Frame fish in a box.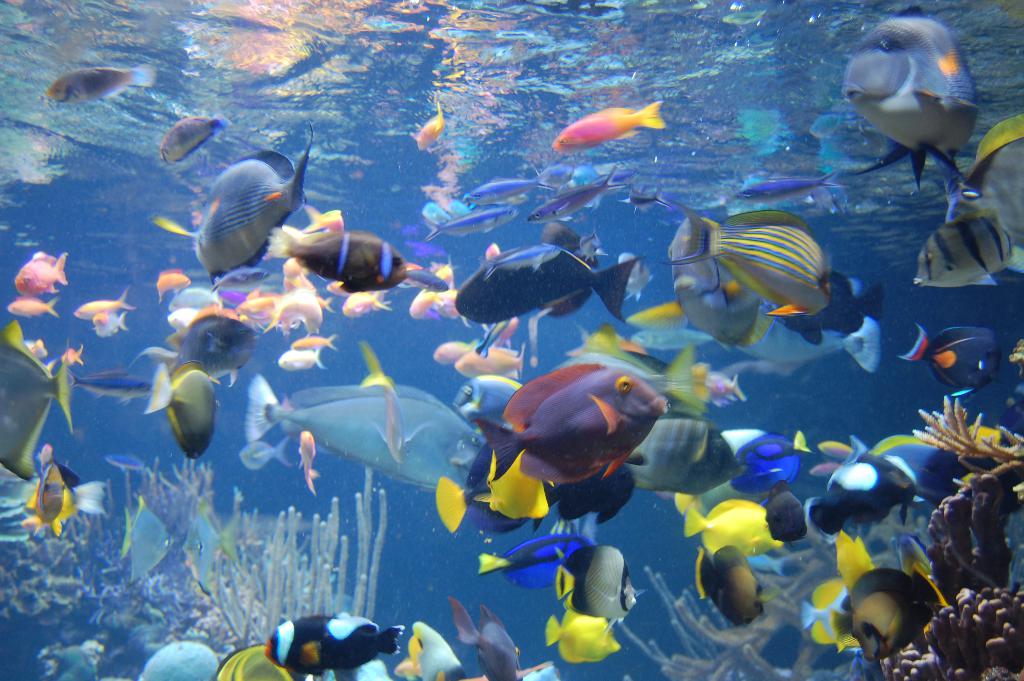
box(143, 367, 220, 457).
